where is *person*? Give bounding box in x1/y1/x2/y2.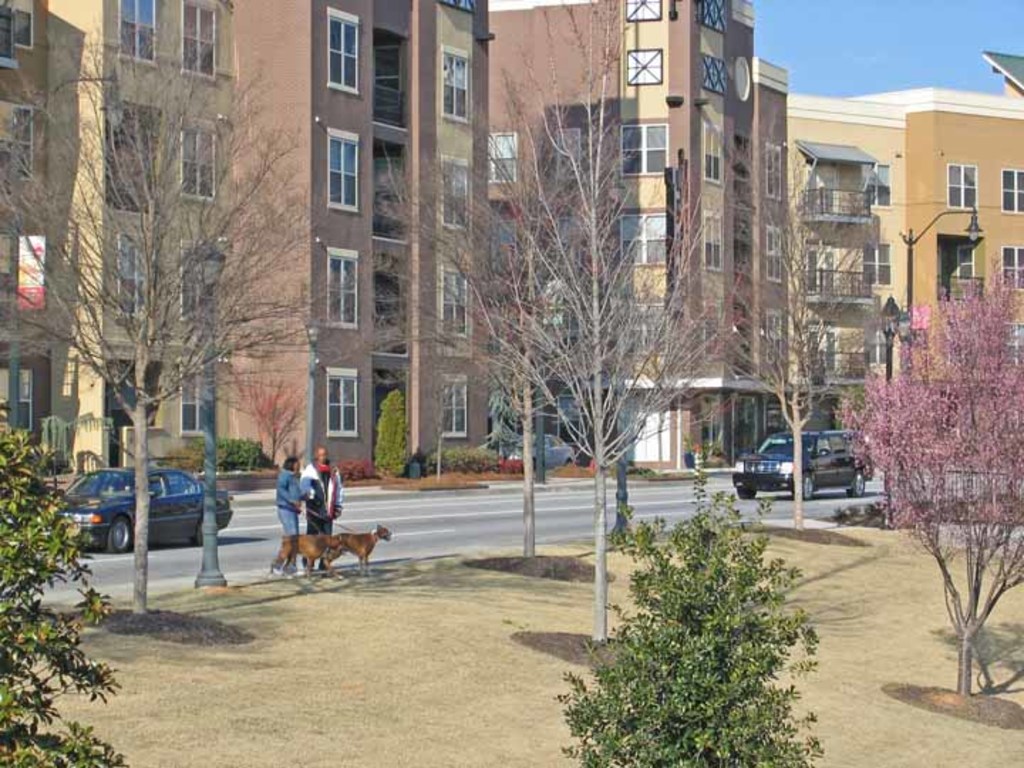
302/448/341/570.
